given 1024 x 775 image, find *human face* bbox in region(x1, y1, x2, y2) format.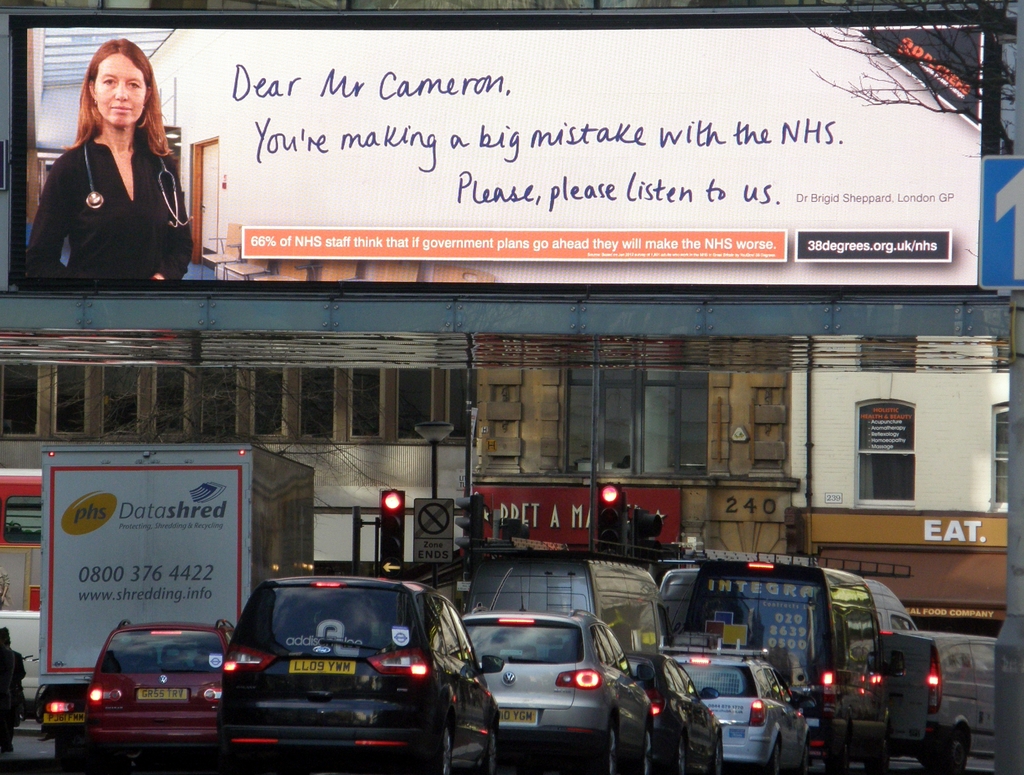
region(90, 49, 147, 126).
